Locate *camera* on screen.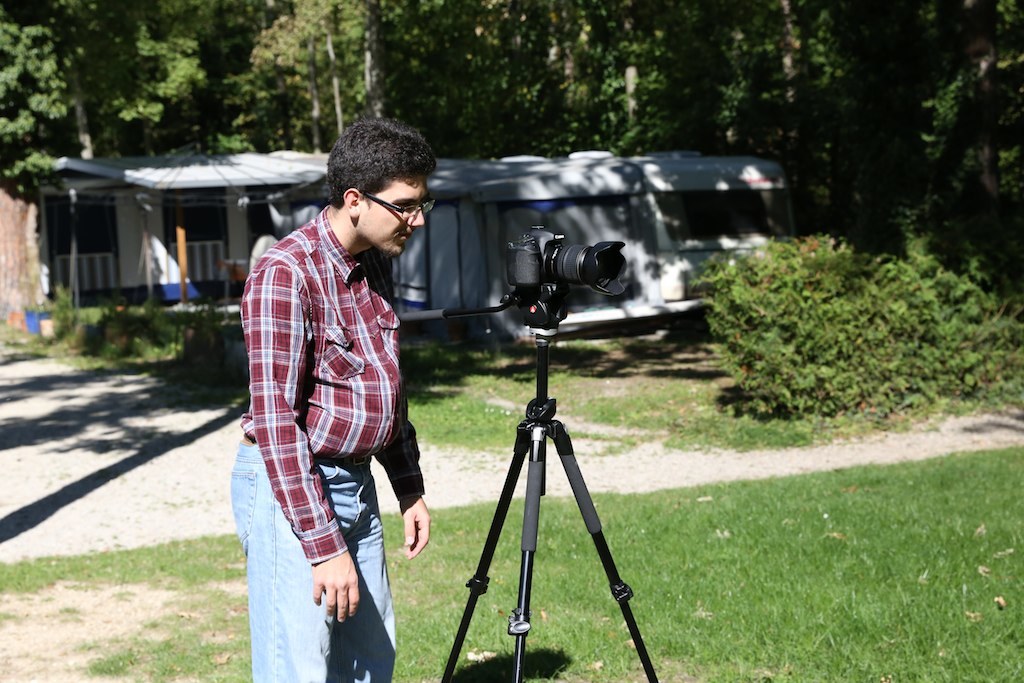
On screen at 505,228,628,331.
